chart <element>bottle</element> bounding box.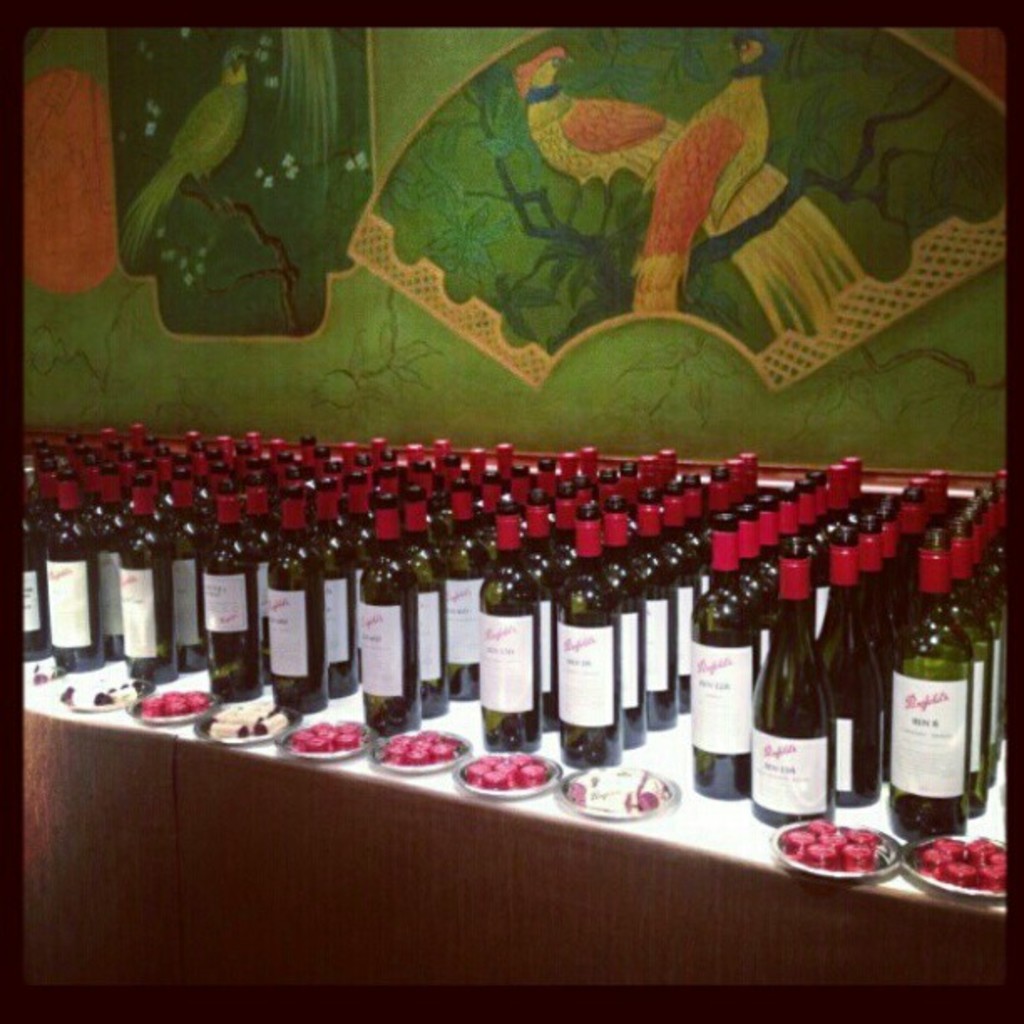
Charted: [x1=629, y1=502, x2=686, y2=733].
